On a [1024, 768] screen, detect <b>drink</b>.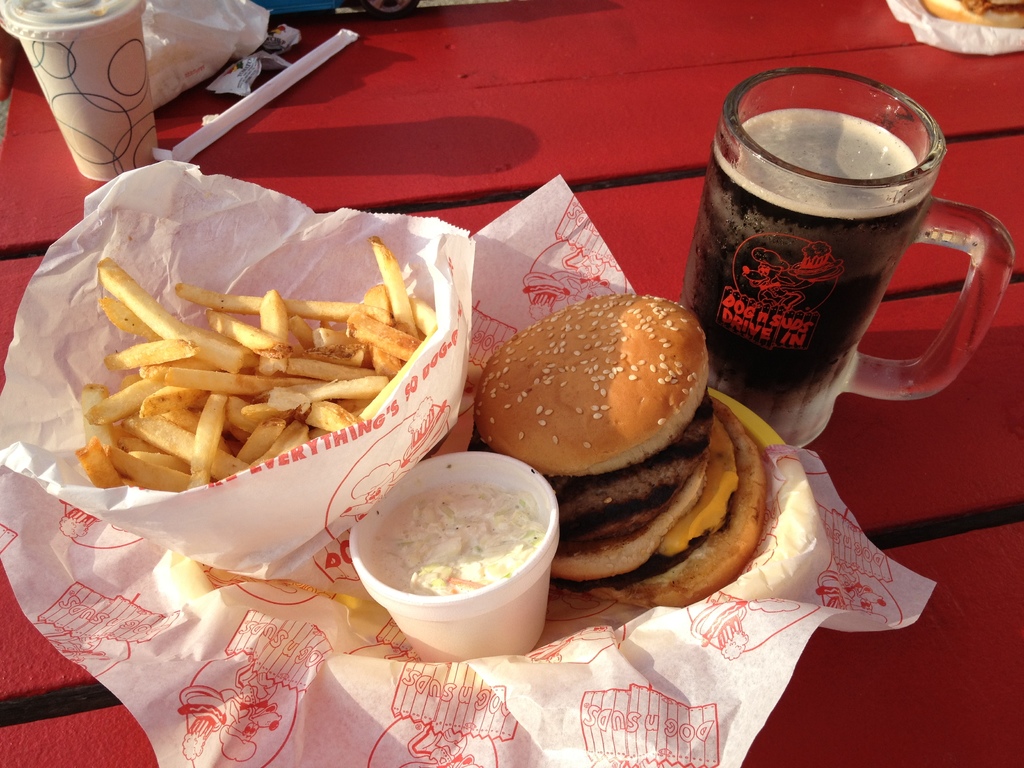
675:113:932:451.
